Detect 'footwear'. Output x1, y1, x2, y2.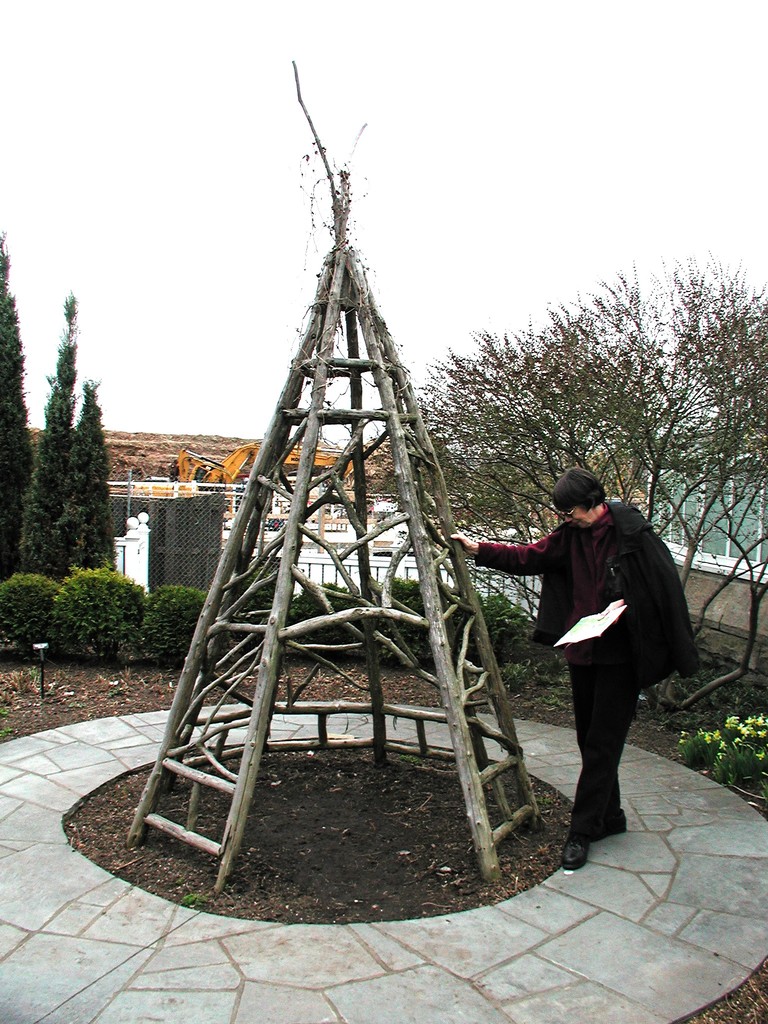
588, 805, 628, 836.
